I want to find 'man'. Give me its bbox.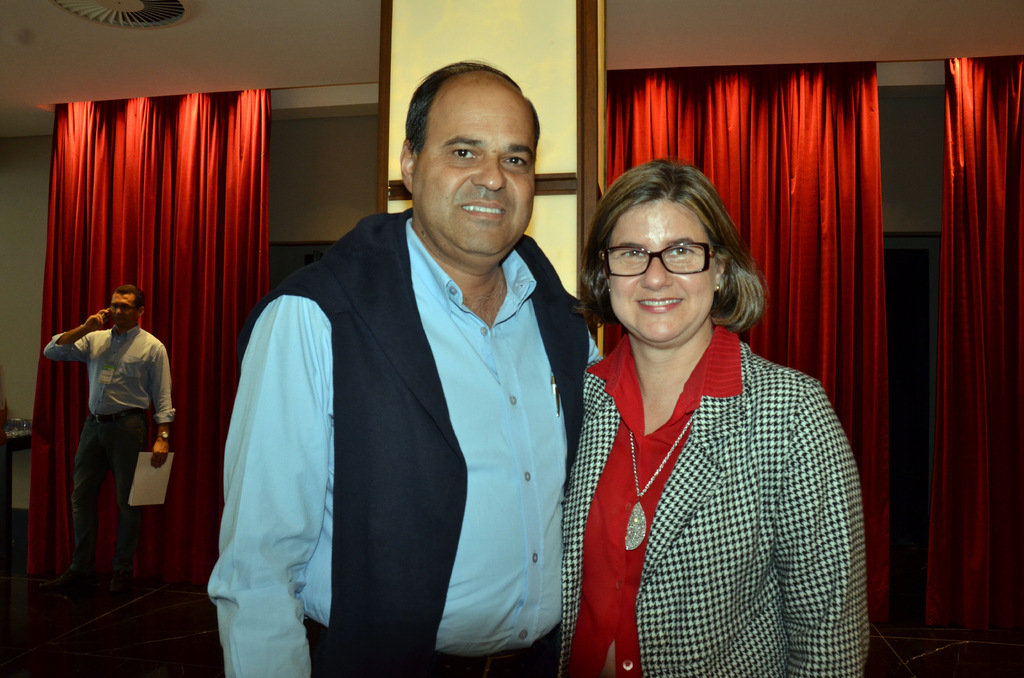
<bbox>212, 67, 599, 659</bbox>.
